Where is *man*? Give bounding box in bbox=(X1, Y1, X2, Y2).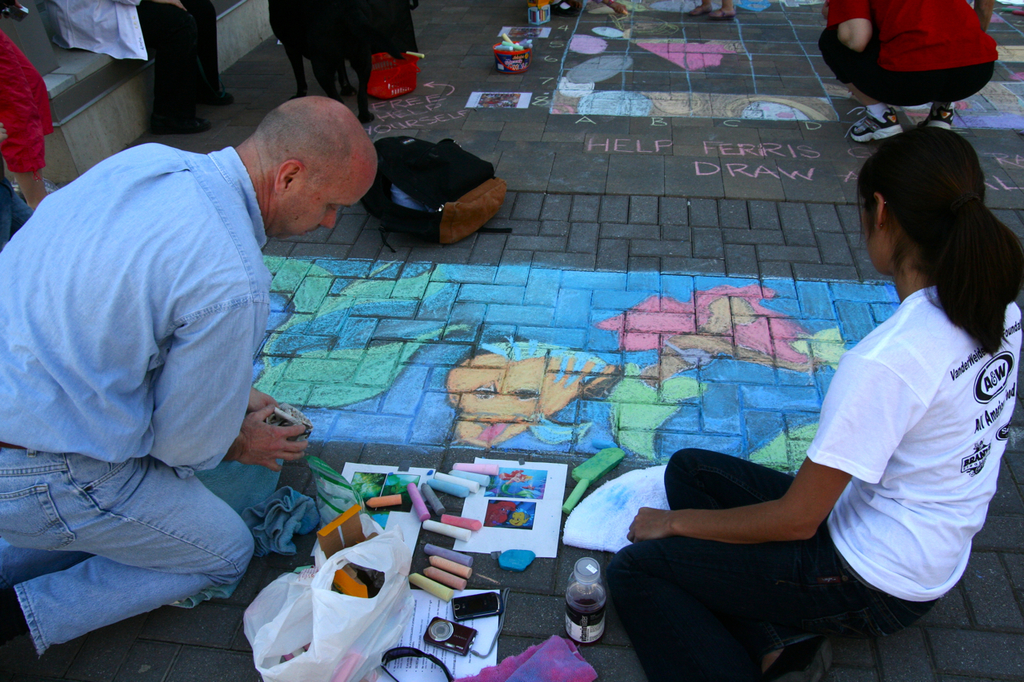
bbox=(3, 65, 374, 664).
